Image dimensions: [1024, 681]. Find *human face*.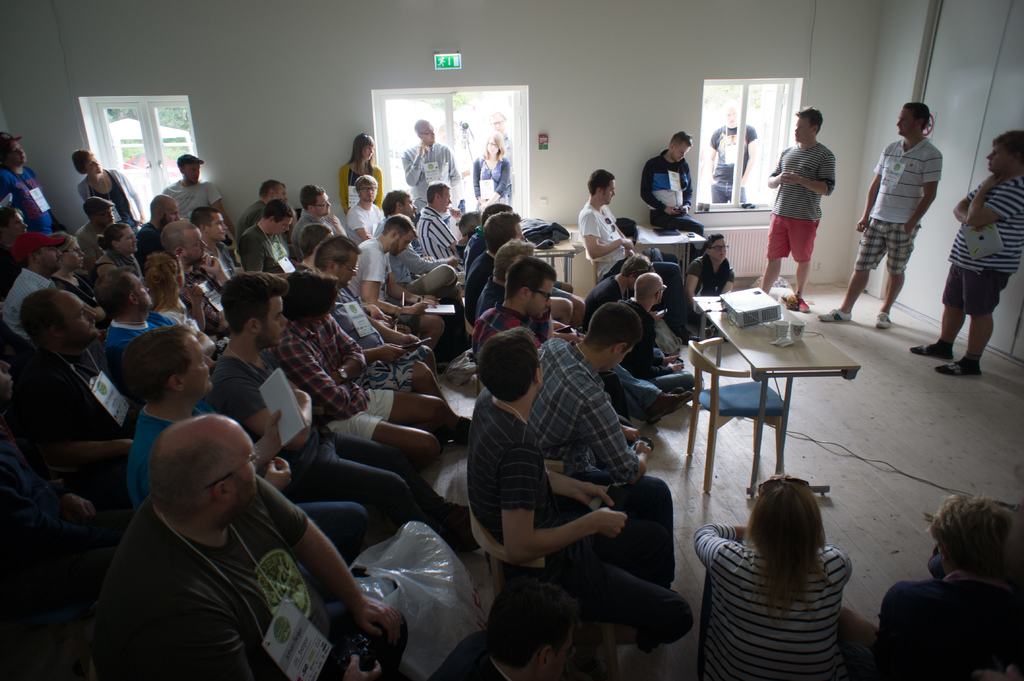
locate(710, 236, 729, 260).
